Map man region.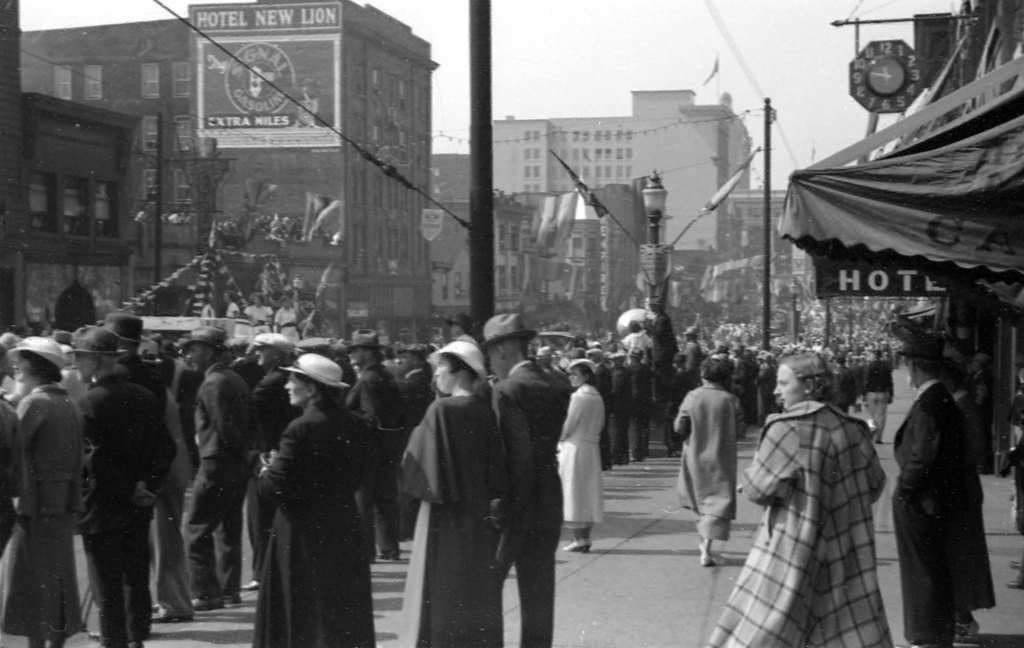
Mapped to Rect(97, 316, 202, 620).
